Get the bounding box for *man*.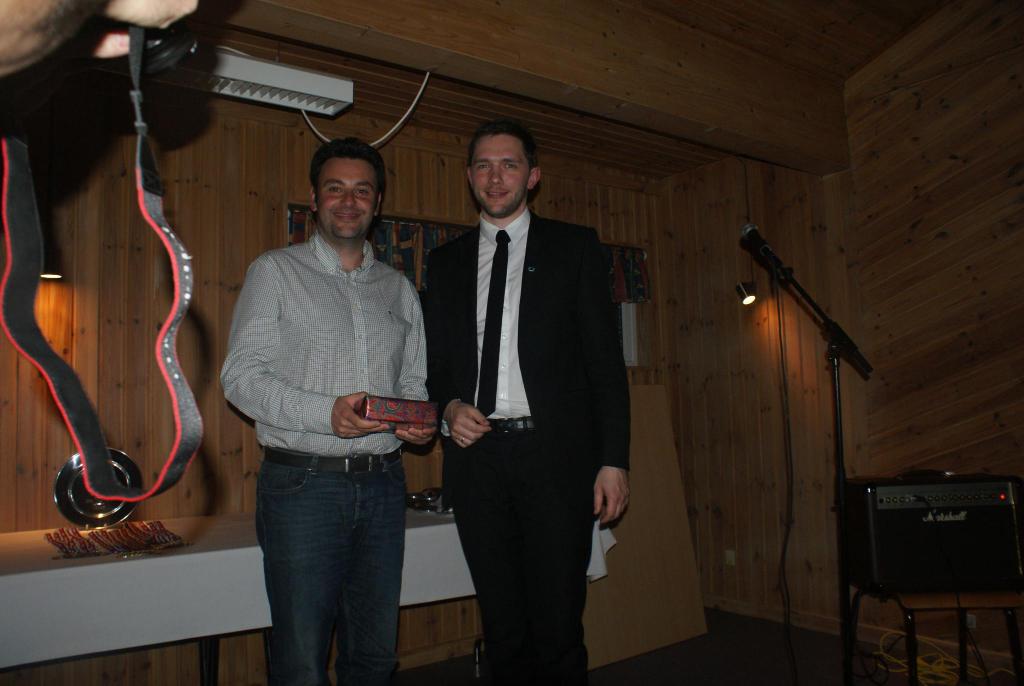
bbox=[212, 124, 443, 685].
